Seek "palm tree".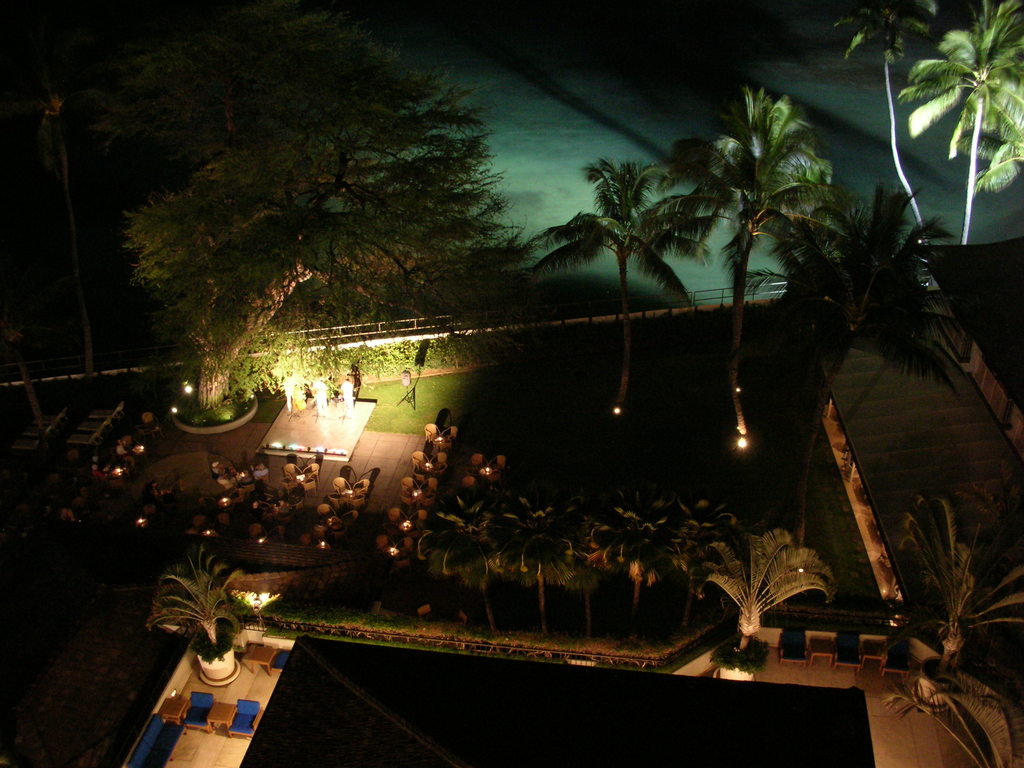
bbox(755, 142, 980, 688).
